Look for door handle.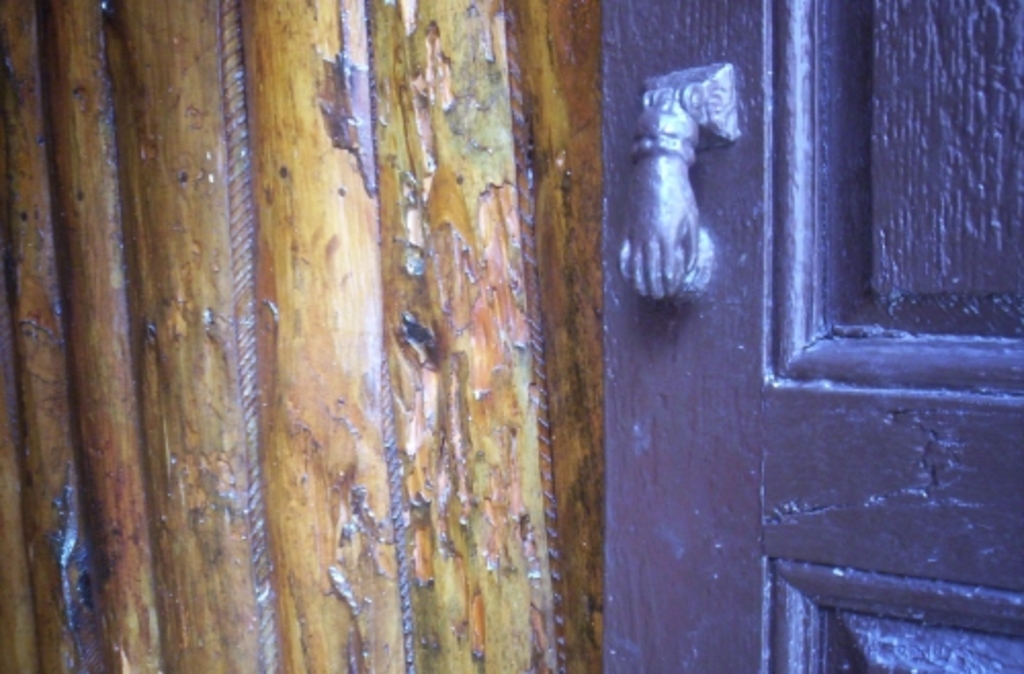
Found: <region>625, 59, 731, 297</region>.
